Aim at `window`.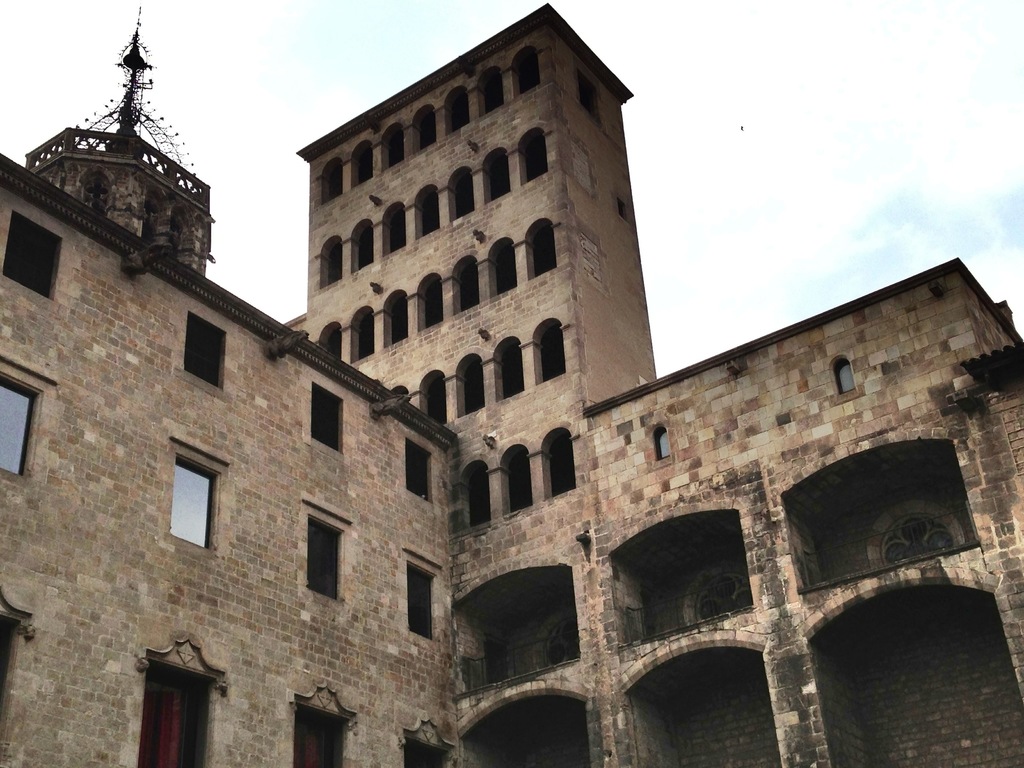
Aimed at (451, 167, 476, 220).
